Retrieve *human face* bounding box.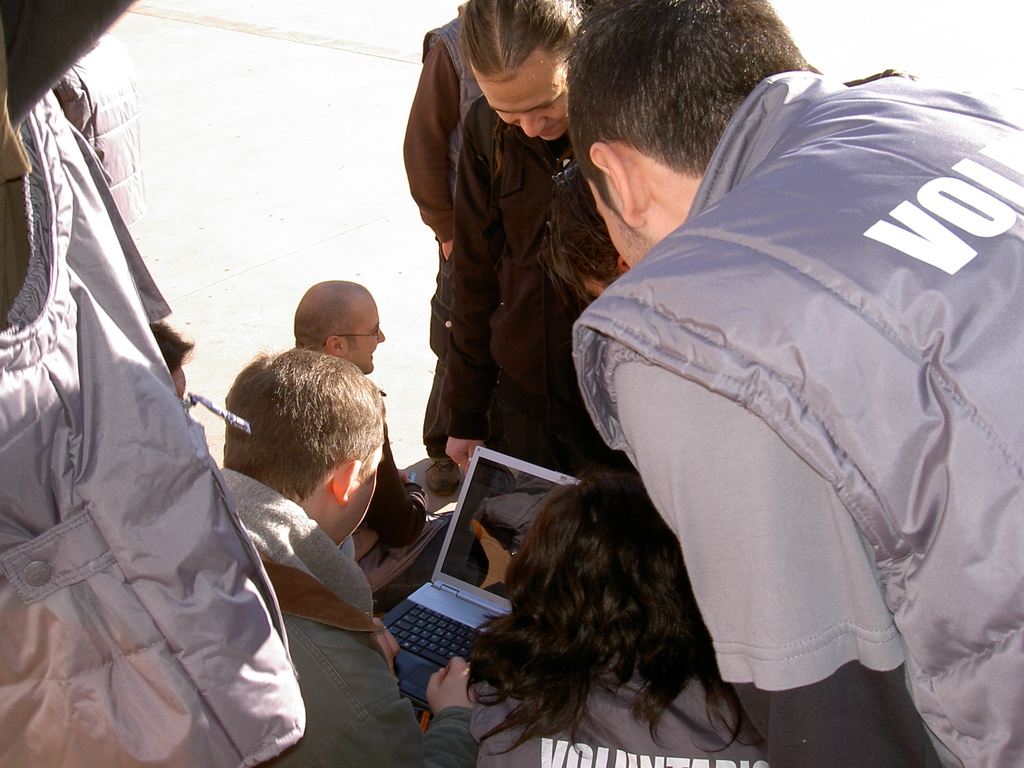
Bounding box: box=[340, 447, 385, 541].
